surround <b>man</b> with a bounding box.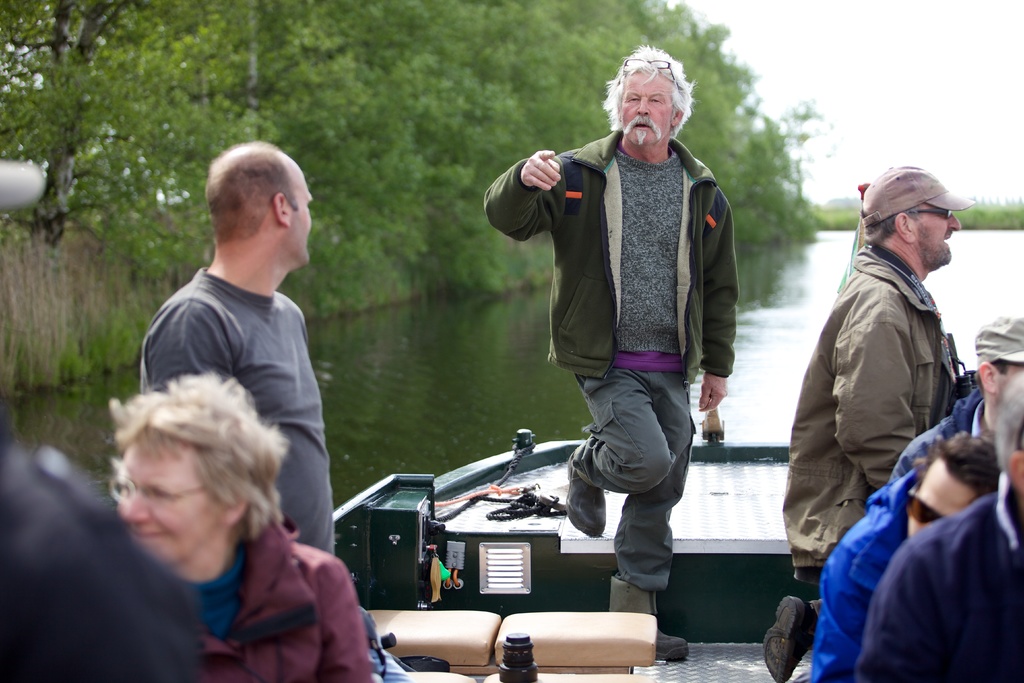
Rect(480, 39, 735, 664).
